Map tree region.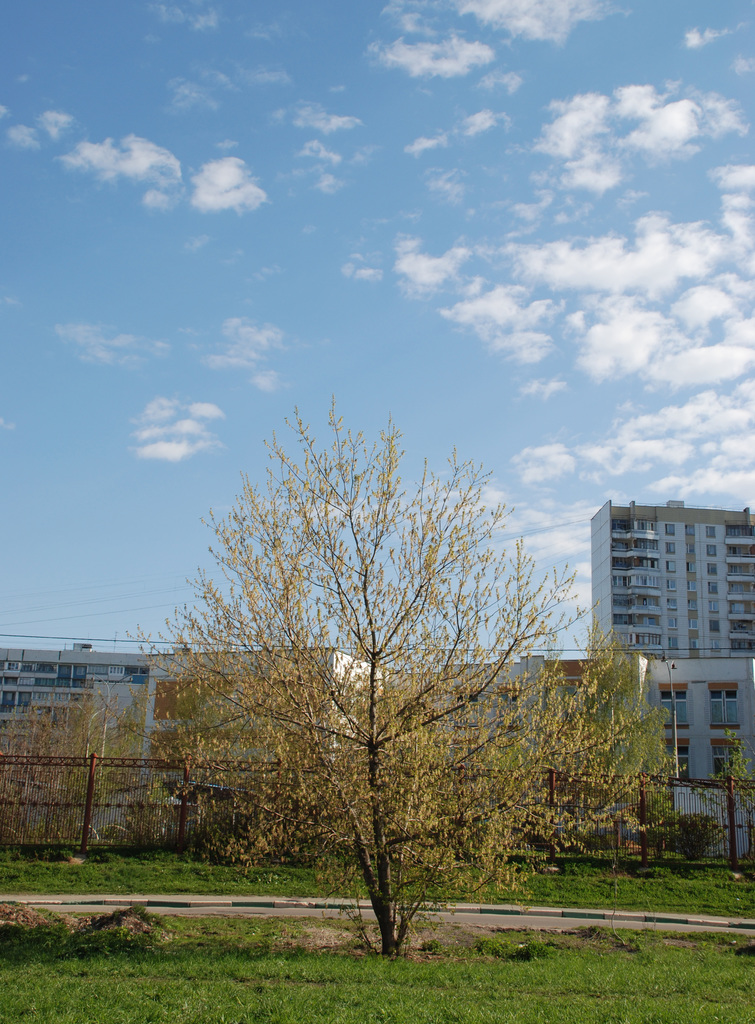
Mapped to 512/639/676/880.
